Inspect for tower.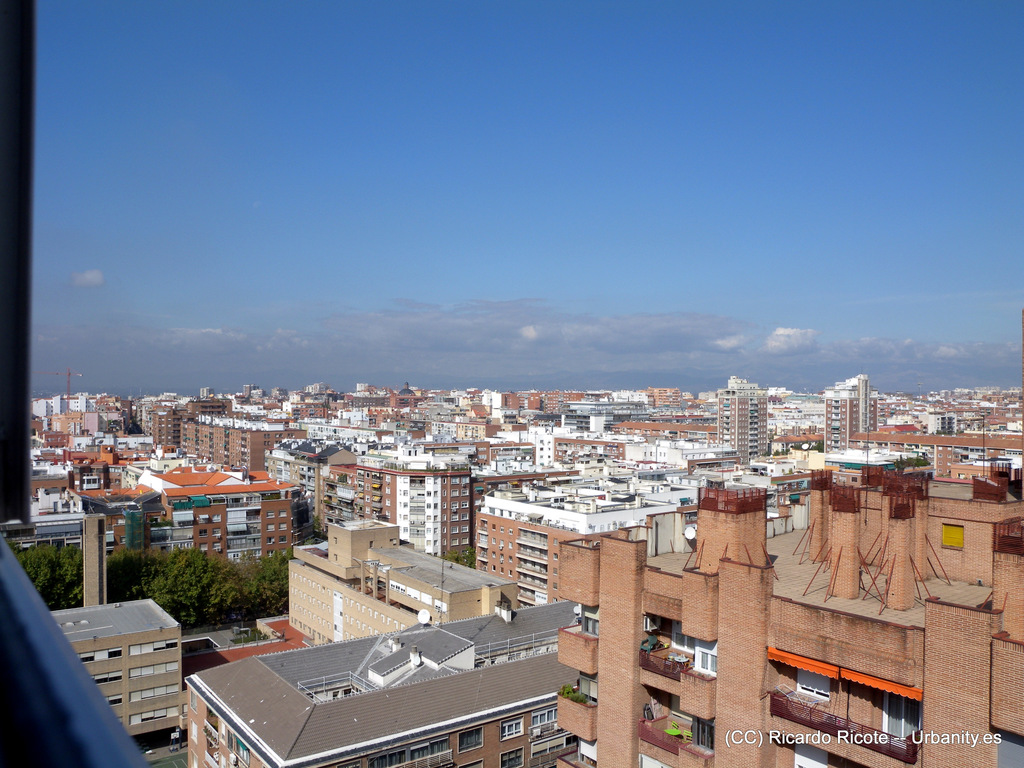
Inspection: [822, 378, 876, 456].
